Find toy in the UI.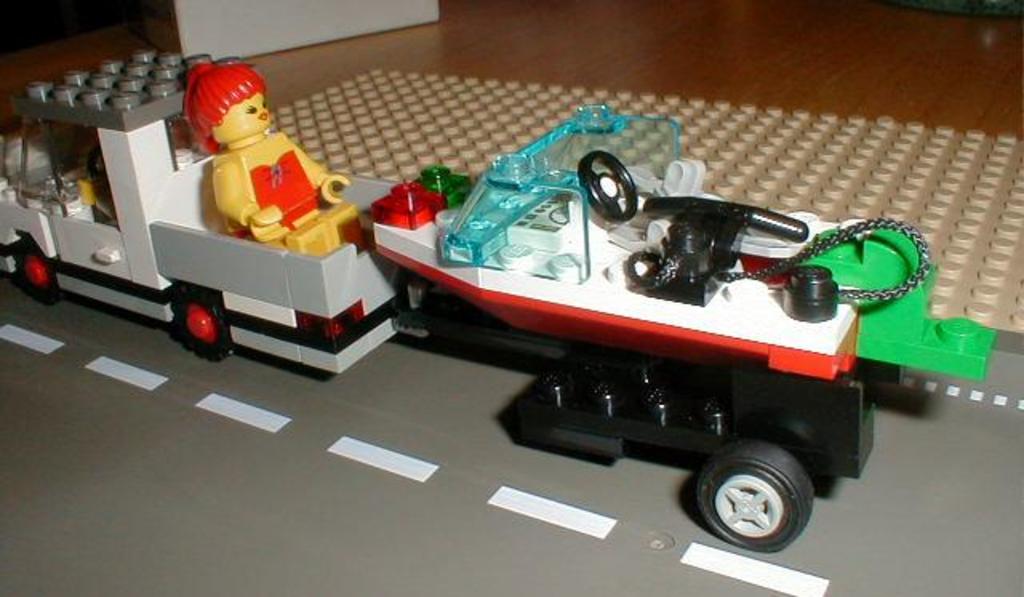
UI element at bbox=(203, 51, 373, 270).
